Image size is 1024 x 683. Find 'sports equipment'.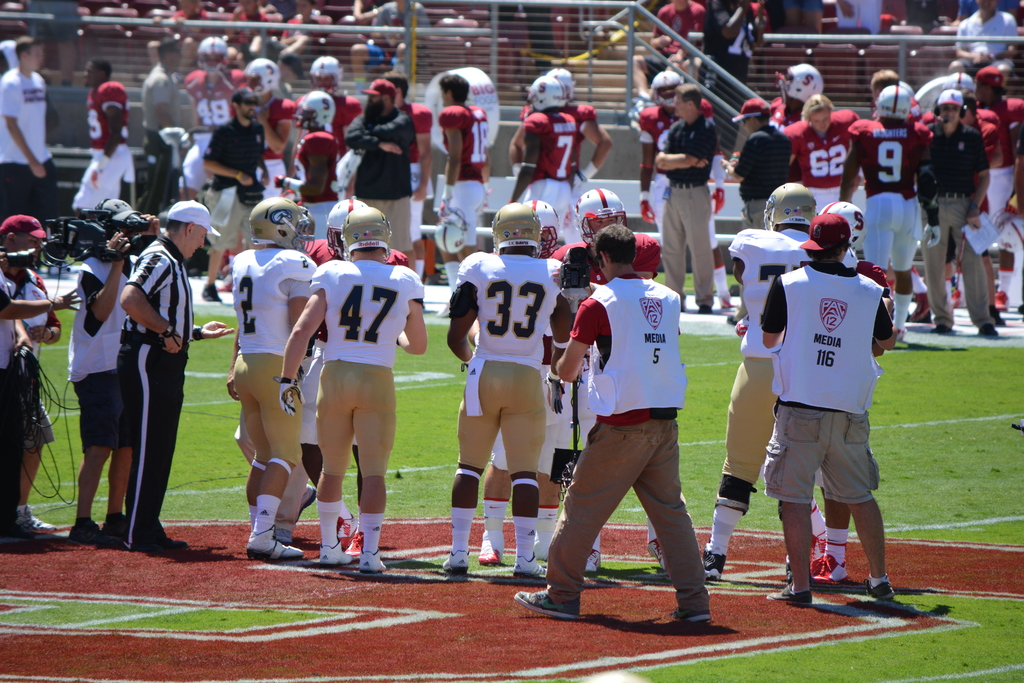
324/198/360/256.
